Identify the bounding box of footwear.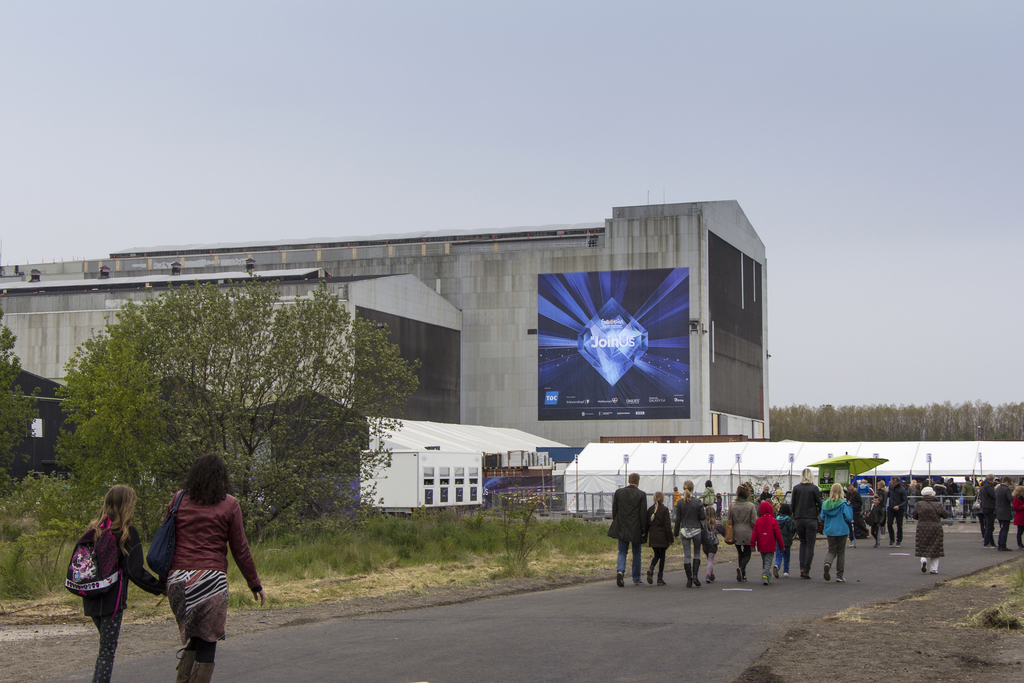
[x1=997, y1=545, x2=1012, y2=552].
